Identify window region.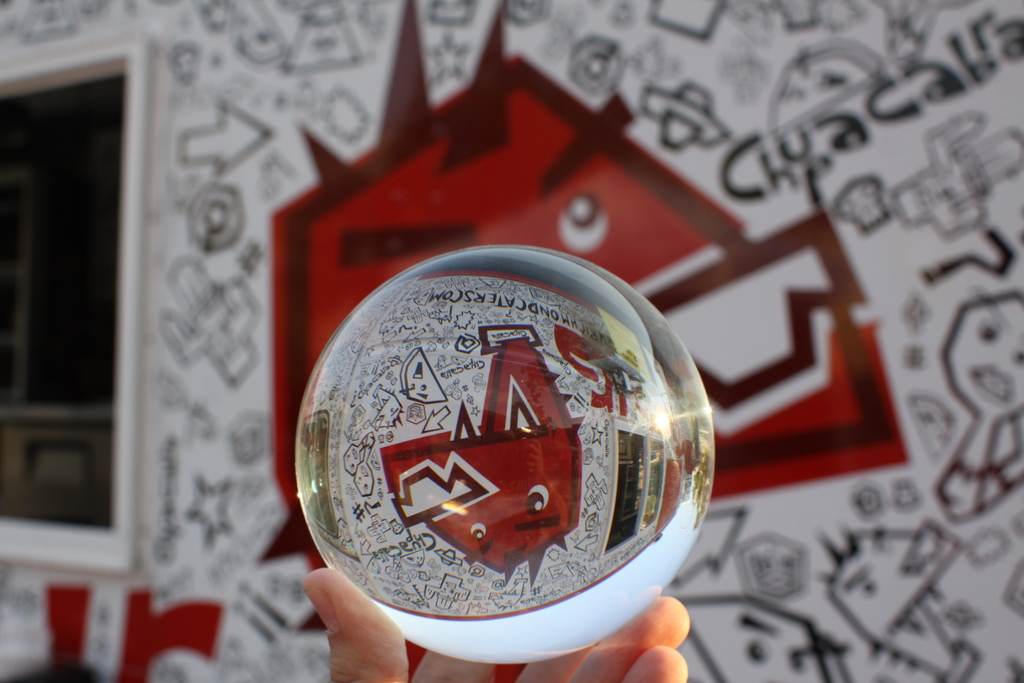
Region: BBox(20, 2, 170, 589).
